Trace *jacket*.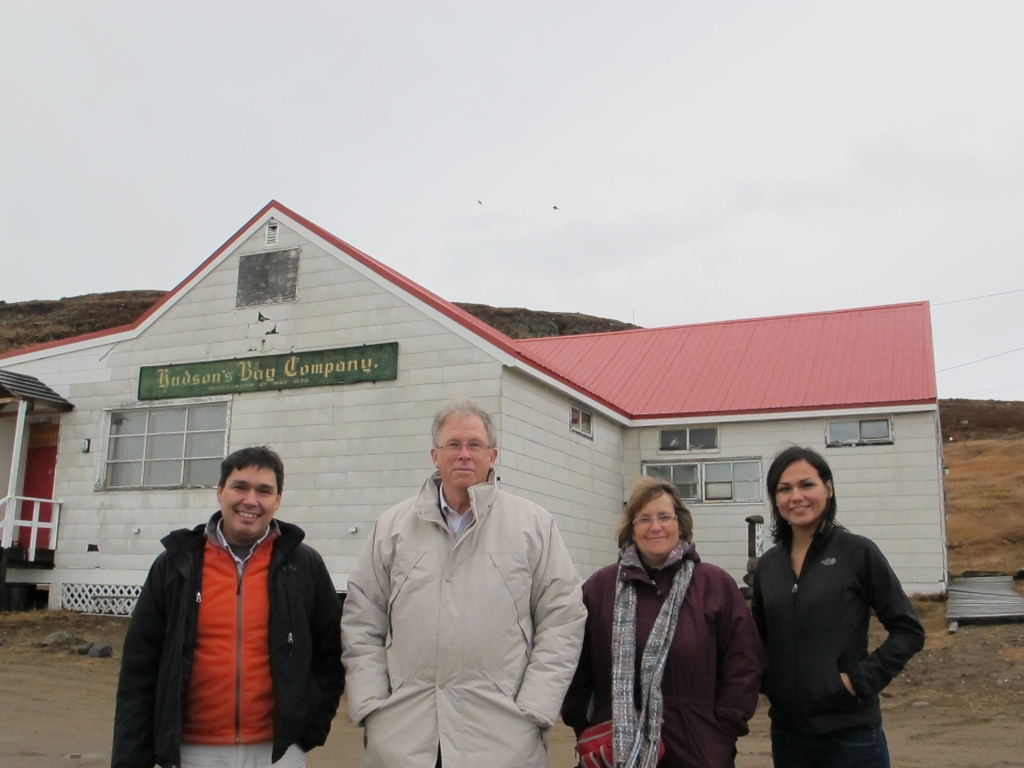
Traced to (left=344, top=471, right=588, bottom=767).
